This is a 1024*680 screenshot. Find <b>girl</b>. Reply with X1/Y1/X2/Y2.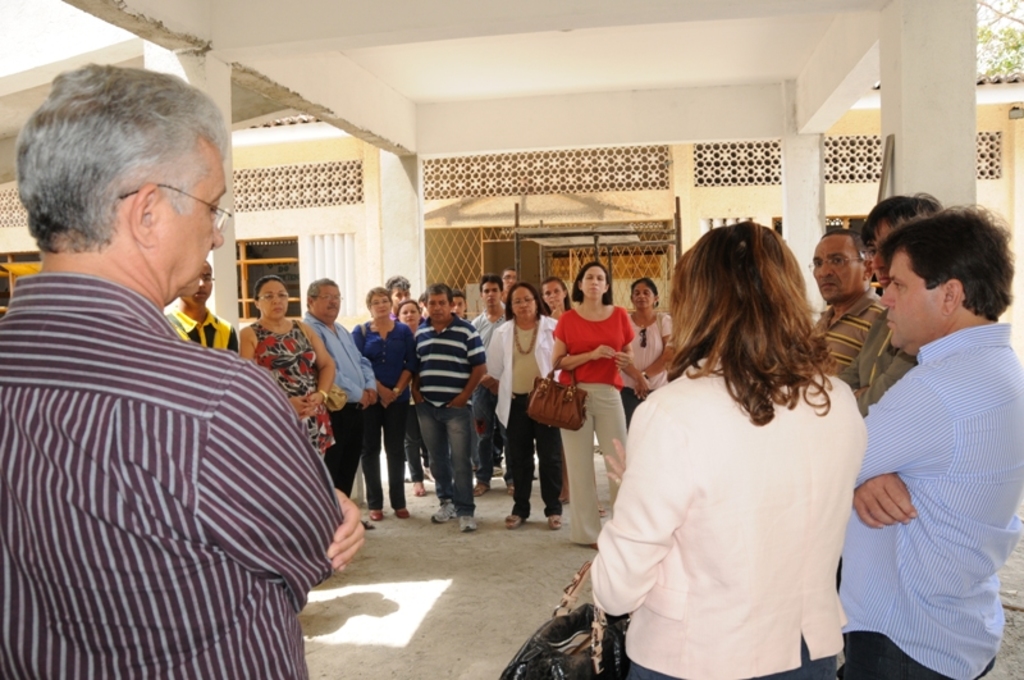
242/275/325/449.
